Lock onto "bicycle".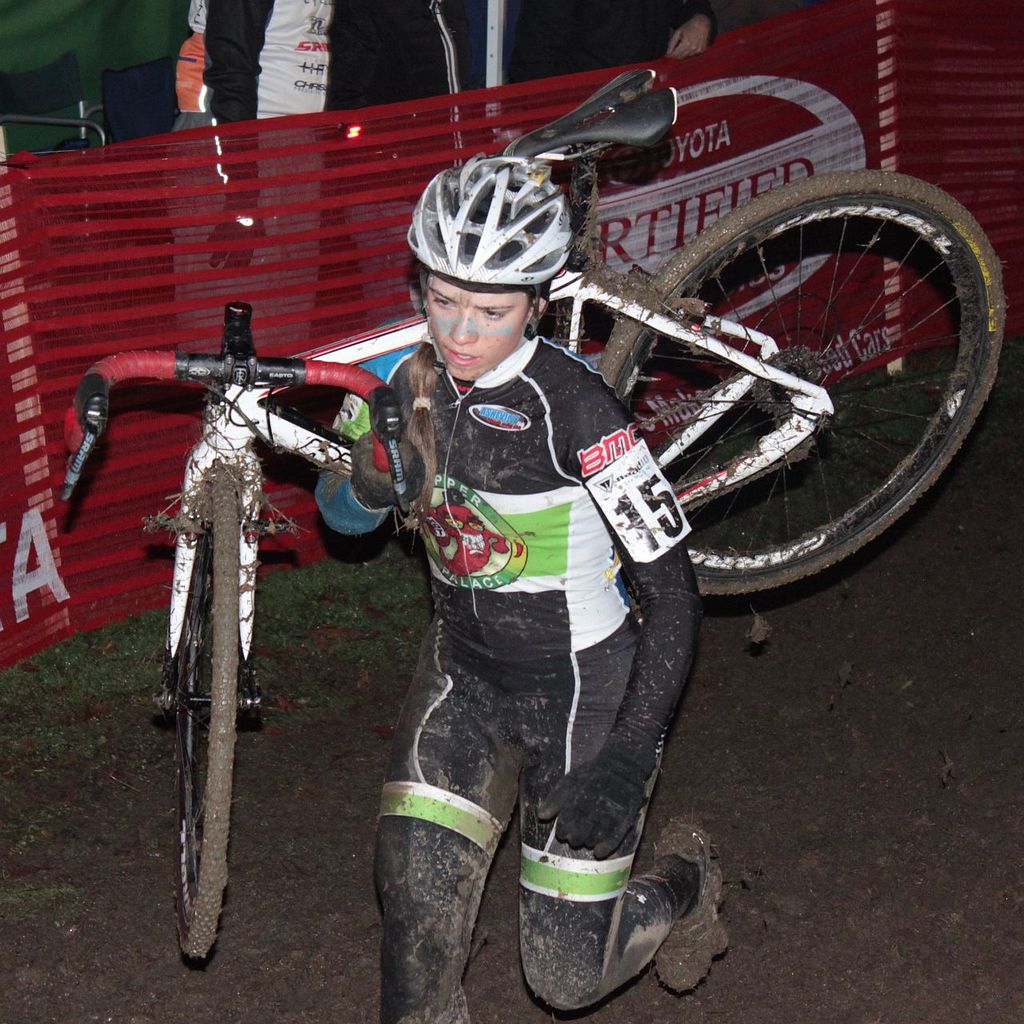
Locked: 180:211:869:967.
